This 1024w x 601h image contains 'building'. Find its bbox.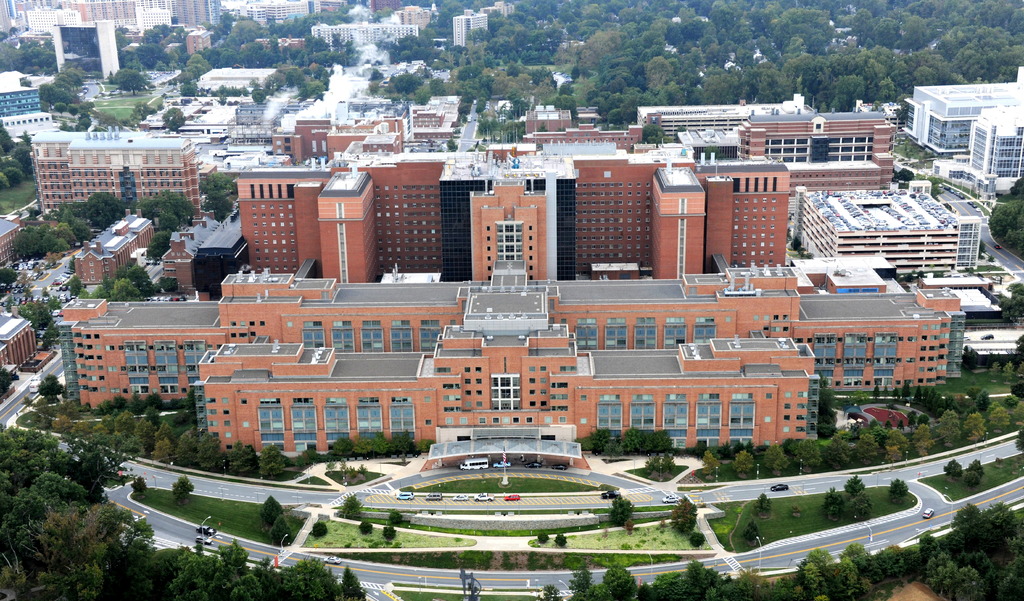
{"x1": 28, "y1": 127, "x2": 203, "y2": 223}.
